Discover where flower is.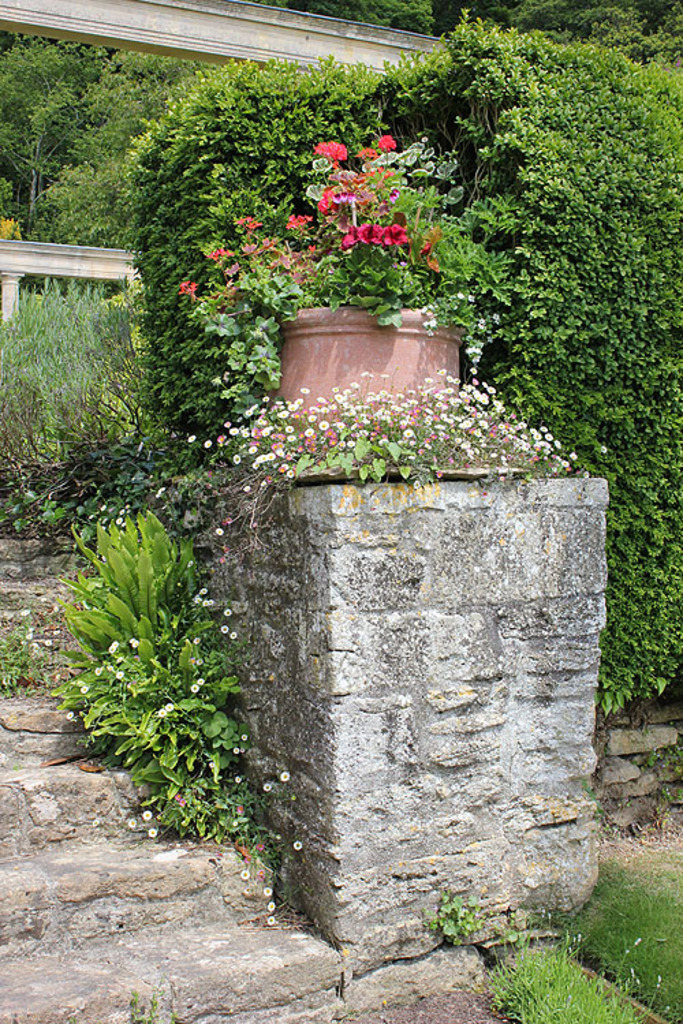
Discovered at bbox=[318, 137, 346, 161].
